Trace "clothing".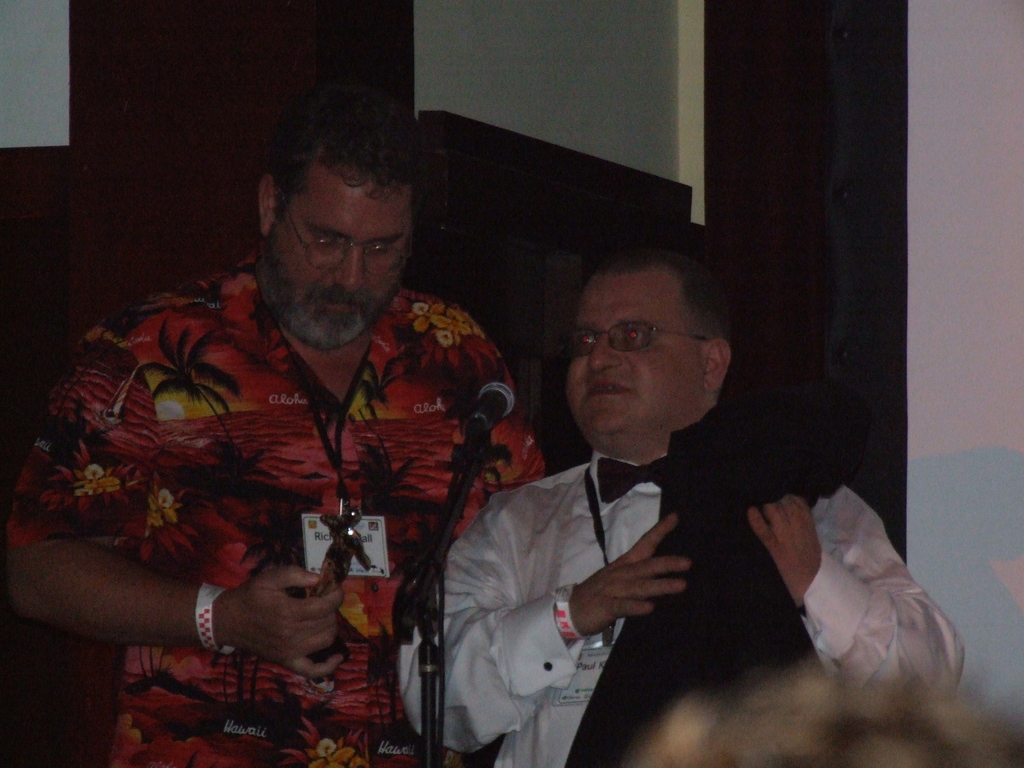
Traced to {"x1": 68, "y1": 188, "x2": 582, "y2": 740}.
